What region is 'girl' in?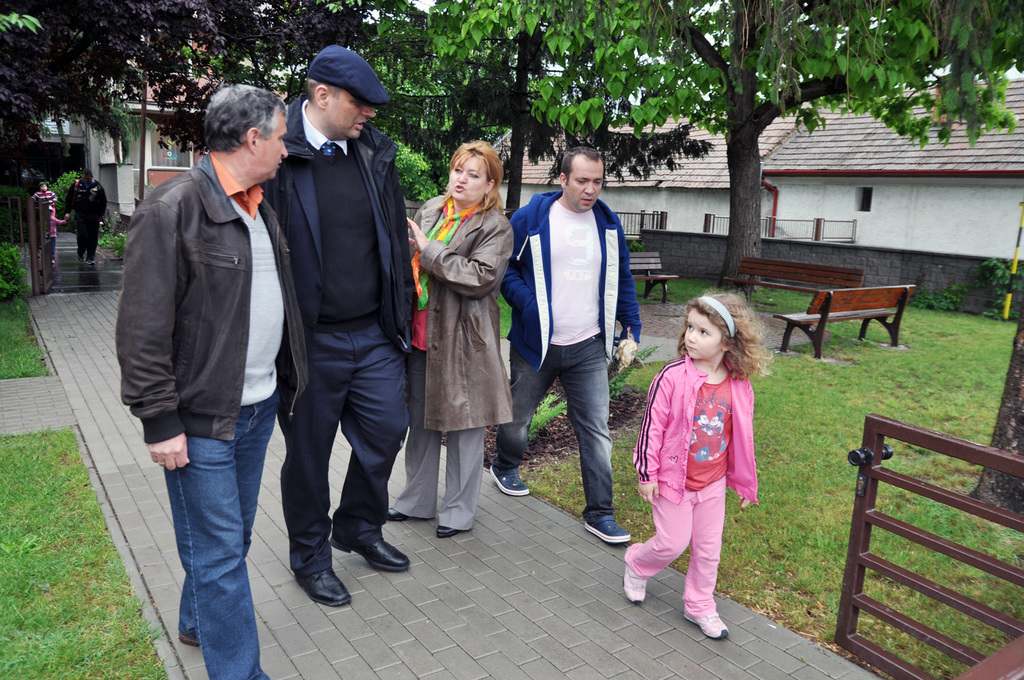
rect(621, 282, 780, 643).
